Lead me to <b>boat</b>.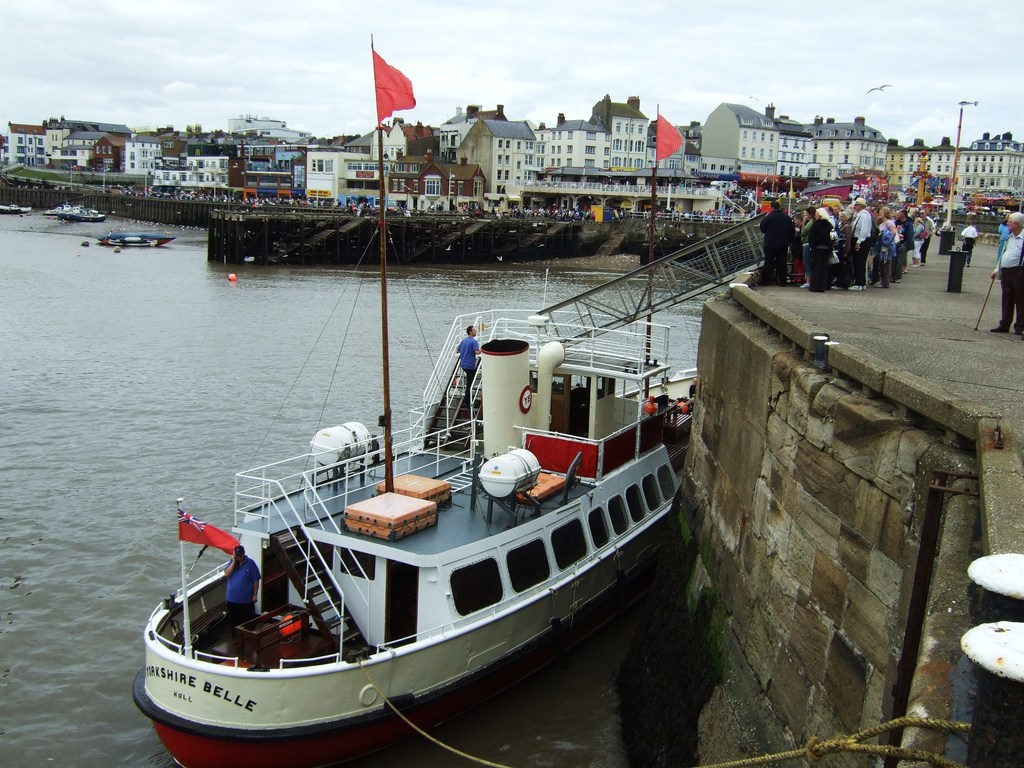
Lead to [left=134, top=225, right=702, bottom=767].
